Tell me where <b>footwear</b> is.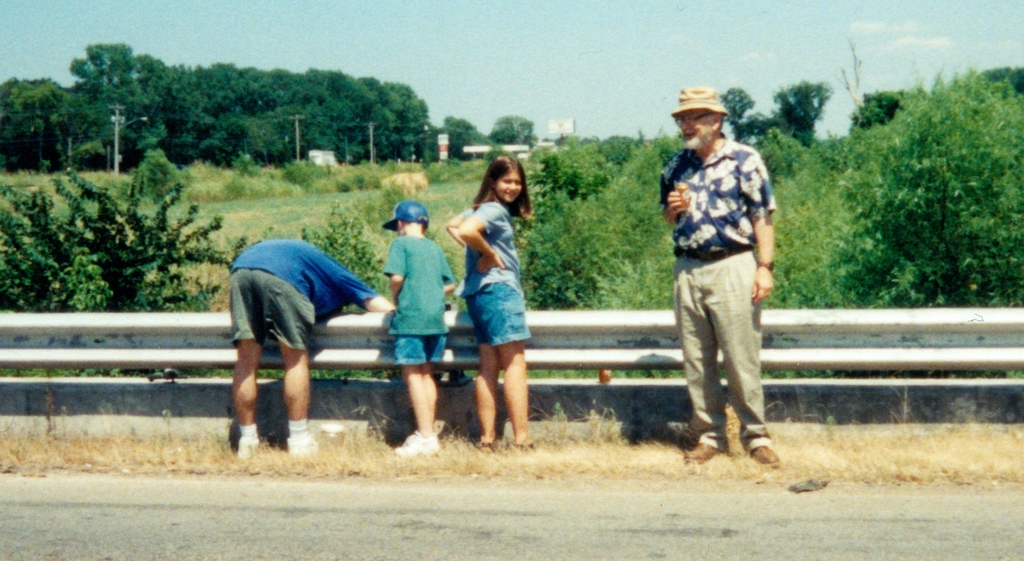
<b>footwear</b> is at bbox(394, 428, 440, 453).
